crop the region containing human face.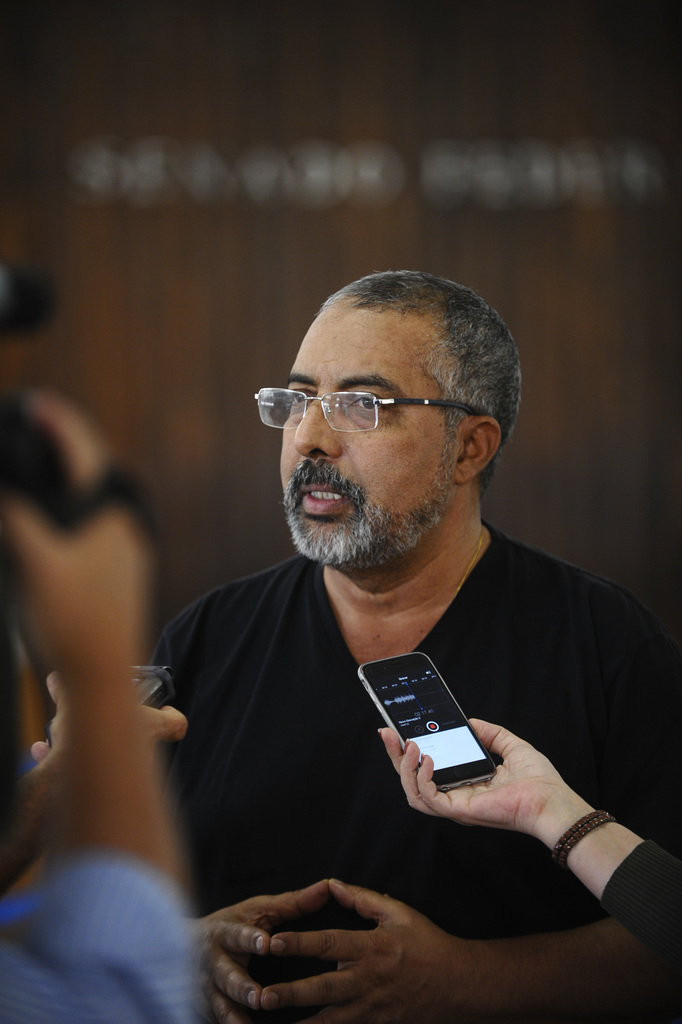
Crop region: {"x1": 283, "y1": 320, "x2": 455, "y2": 558}.
